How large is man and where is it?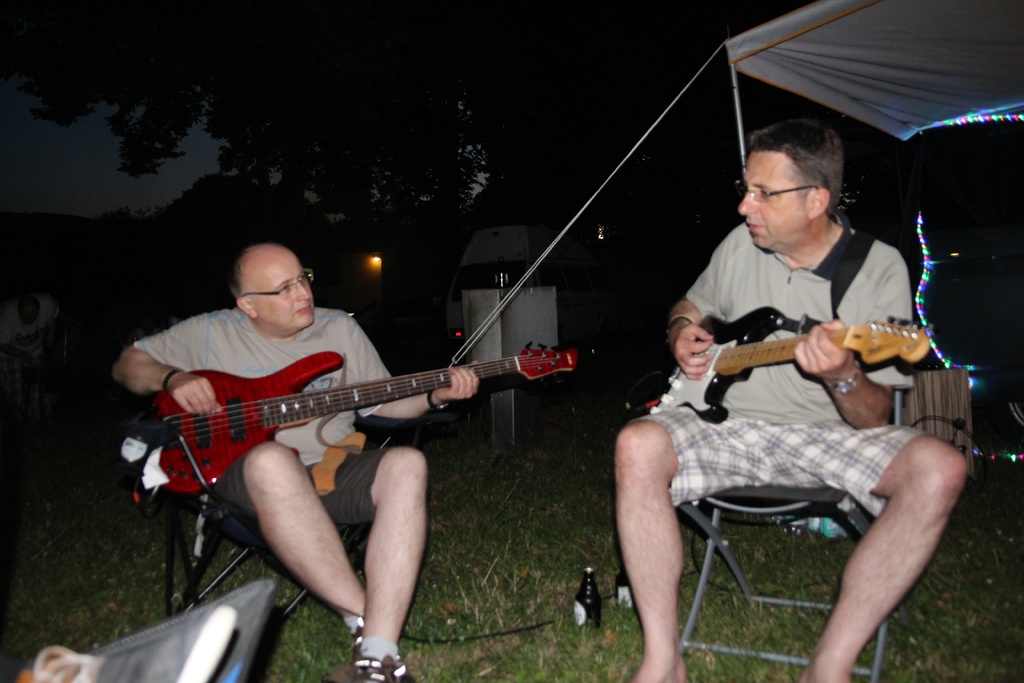
Bounding box: {"left": 604, "top": 128, "right": 956, "bottom": 659}.
